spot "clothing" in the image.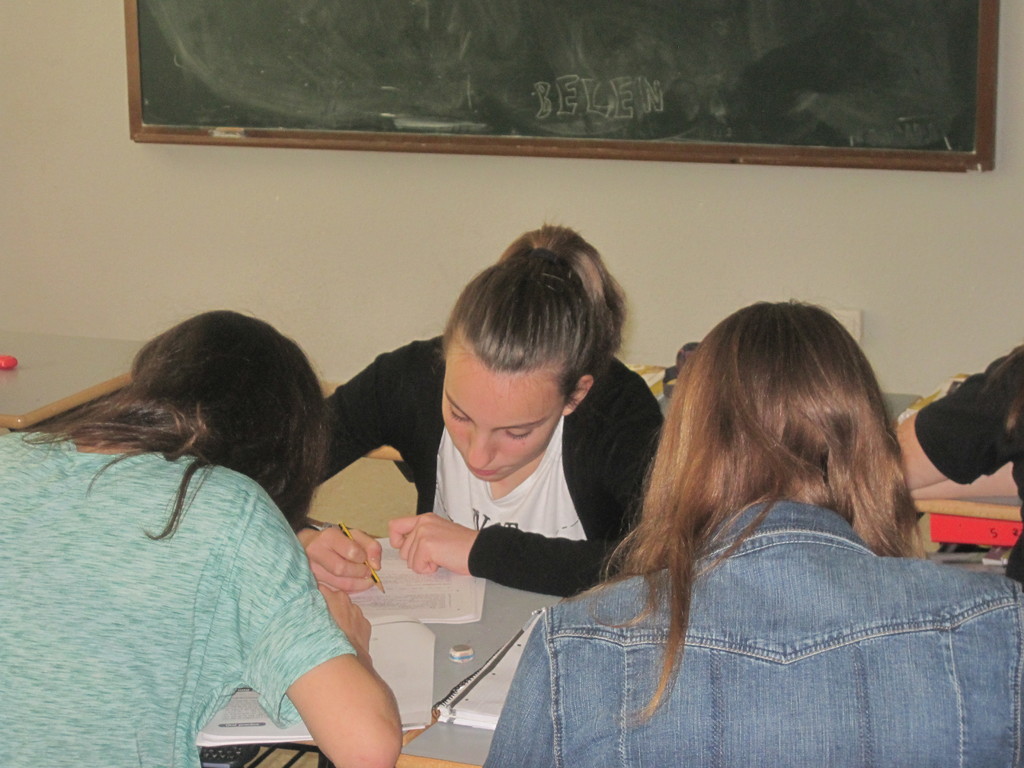
"clothing" found at BBox(909, 346, 1023, 582).
